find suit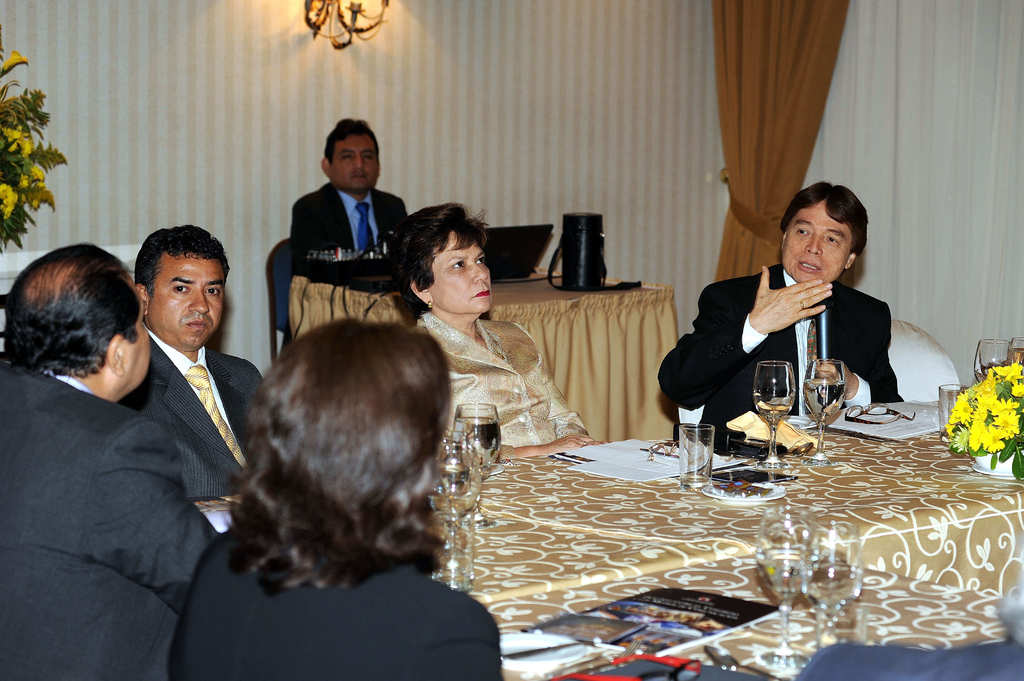
rect(119, 324, 264, 498)
